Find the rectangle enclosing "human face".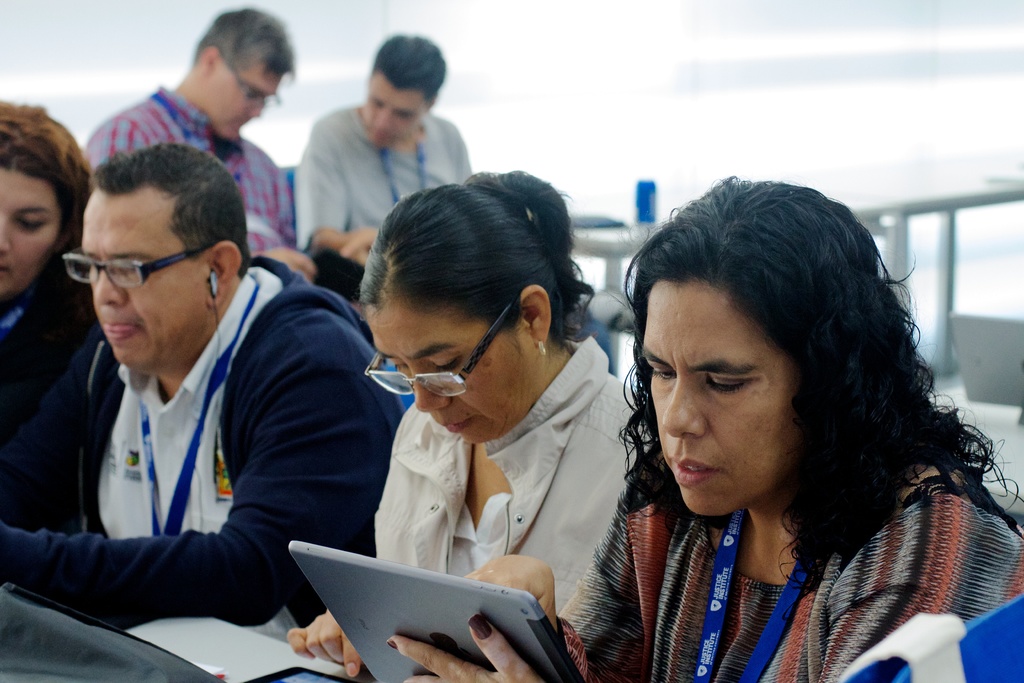
<box>364,68,431,149</box>.
